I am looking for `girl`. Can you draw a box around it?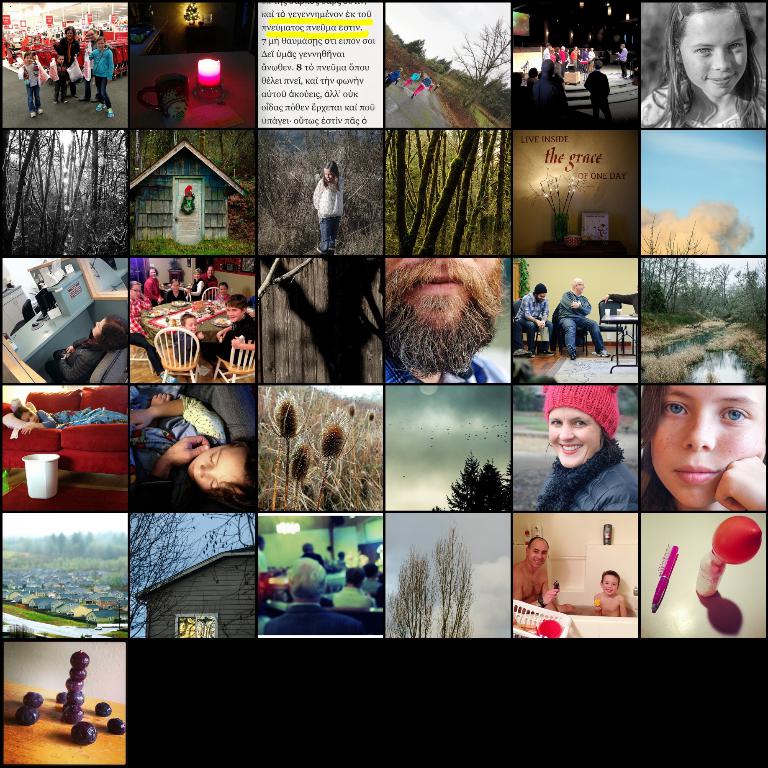
Sure, the bounding box is BBox(312, 162, 343, 254).
